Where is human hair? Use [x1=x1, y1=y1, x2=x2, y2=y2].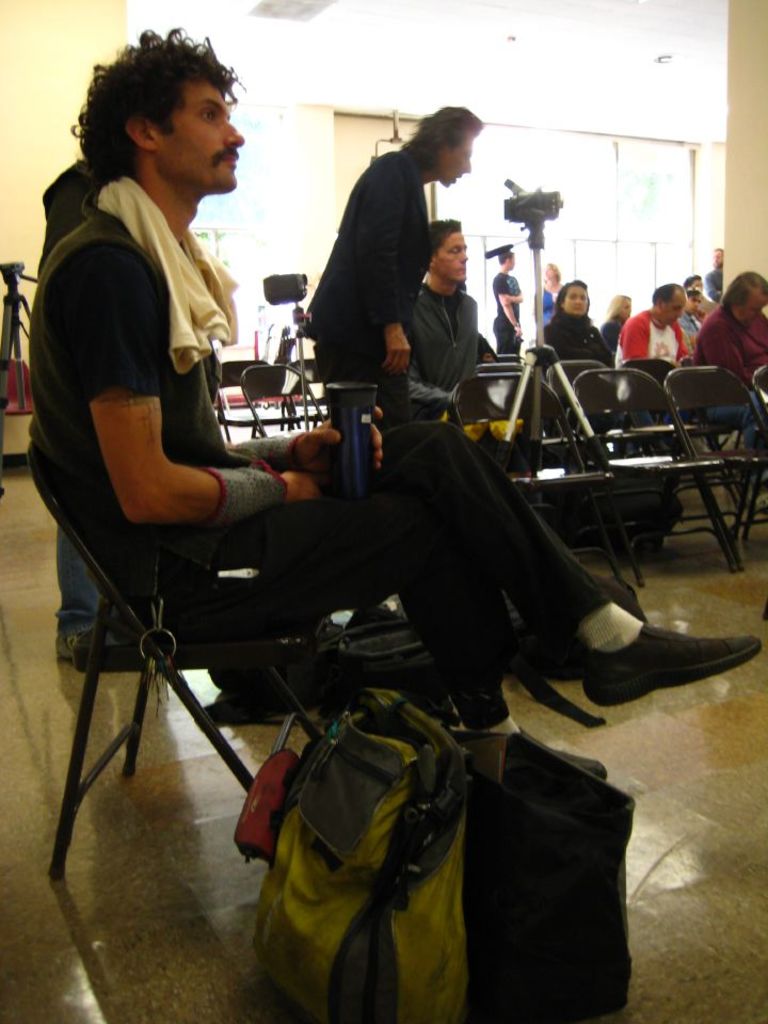
[x1=399, y1=106, x2=481, y2=167].
